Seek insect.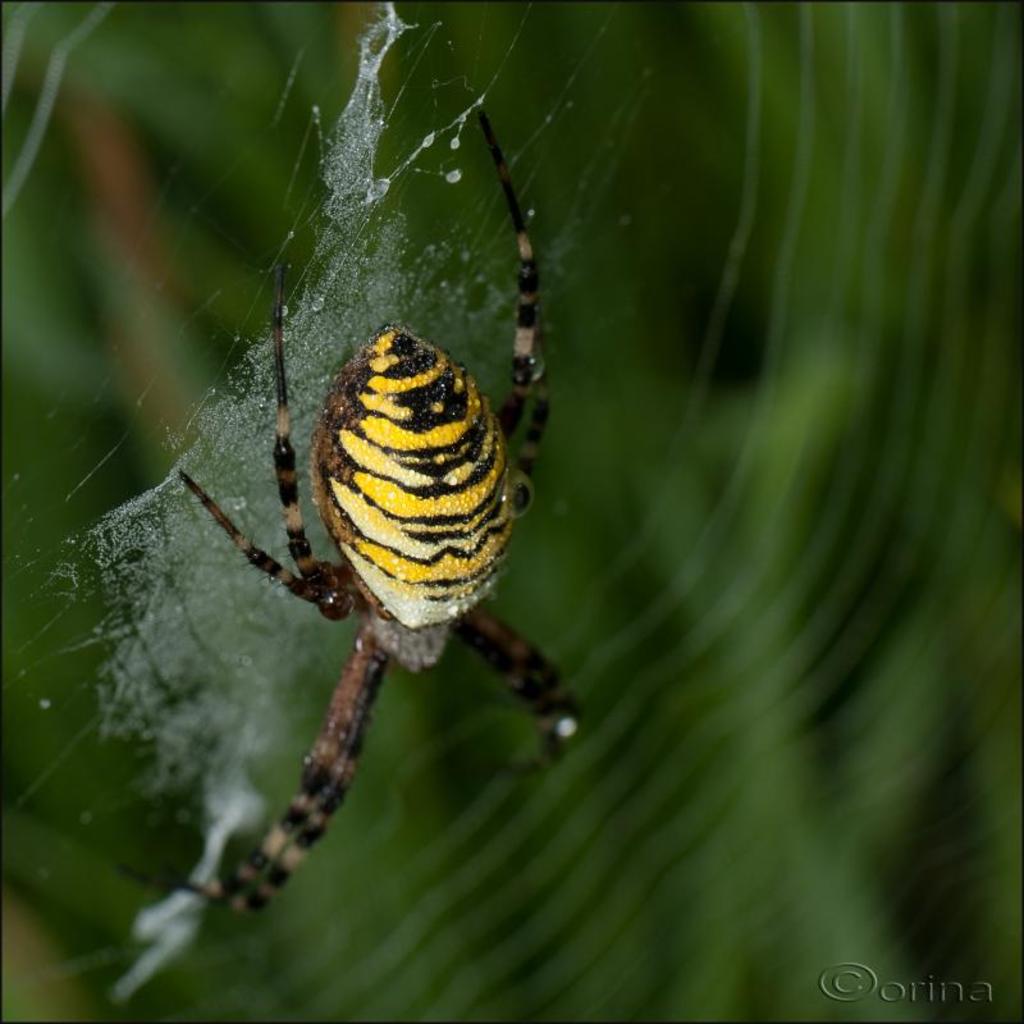
[left=110, top=102, right=580, bottom=920].
